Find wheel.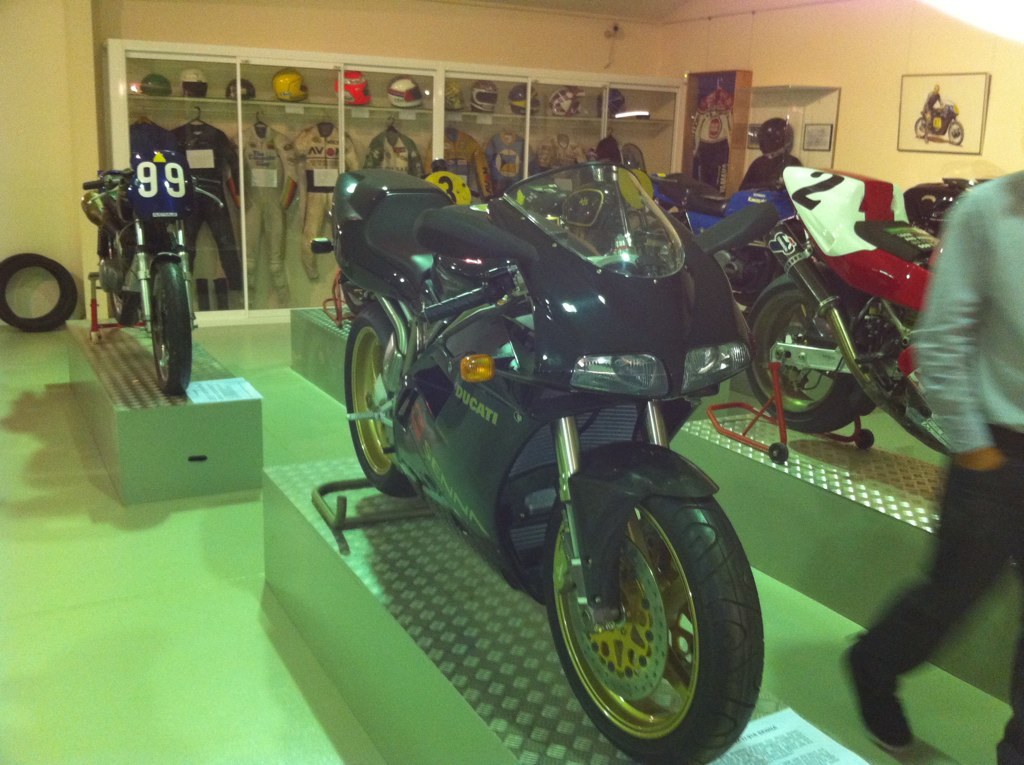
853 429 874 445.
